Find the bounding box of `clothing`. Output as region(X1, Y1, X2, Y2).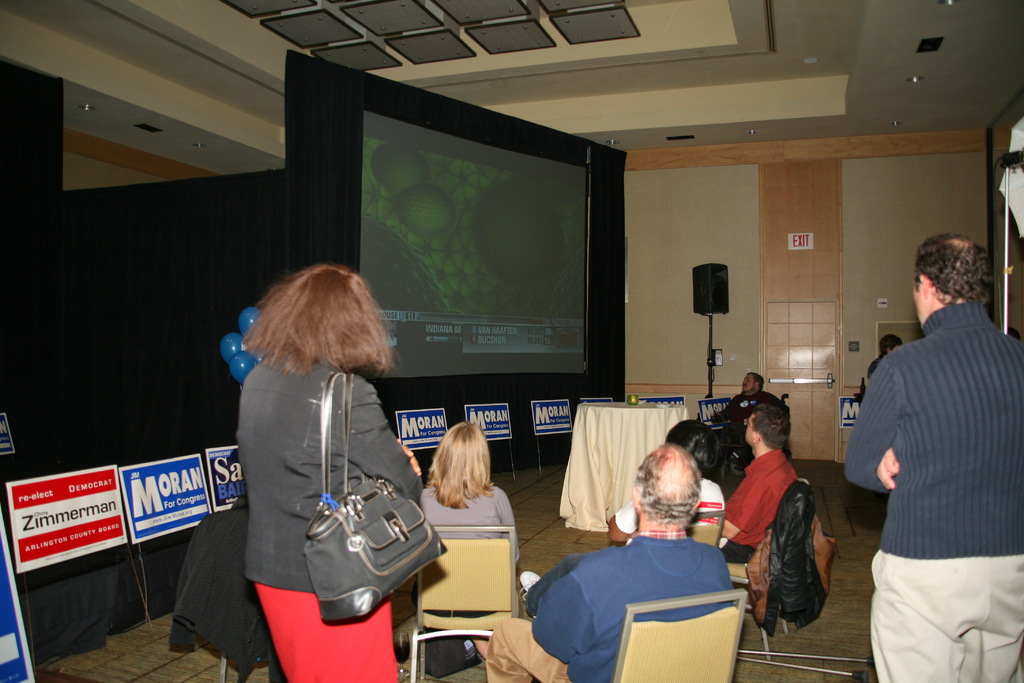
region(417, 481, 529, 619).
